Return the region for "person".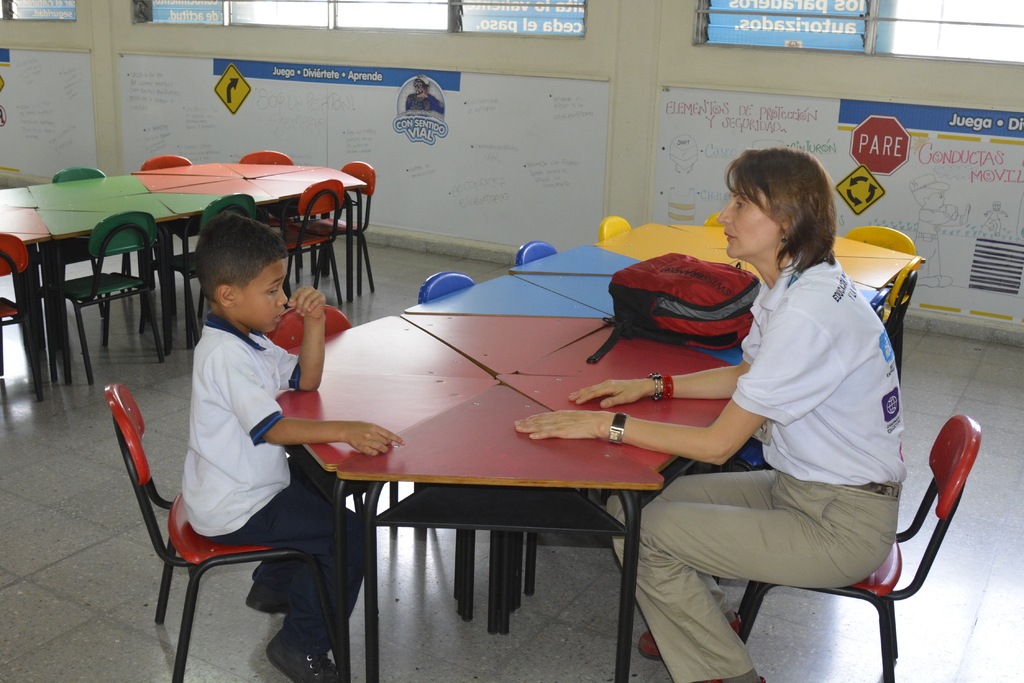
[514,151,911,682].
